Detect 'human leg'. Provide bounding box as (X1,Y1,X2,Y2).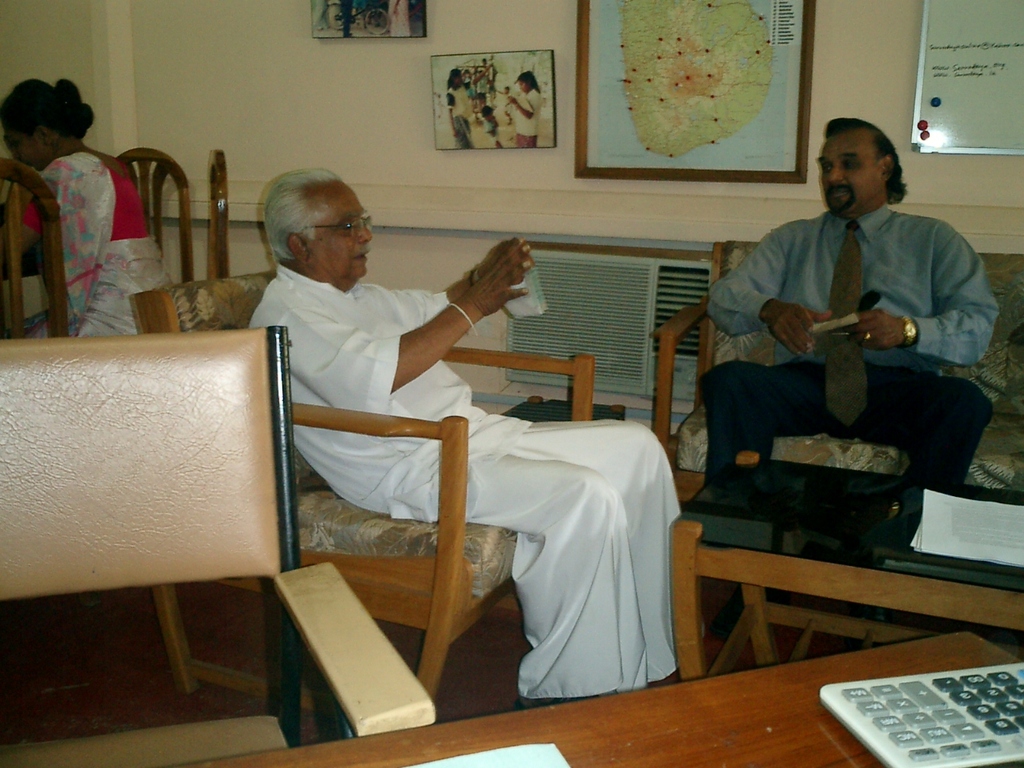
(437,418,659,702).
